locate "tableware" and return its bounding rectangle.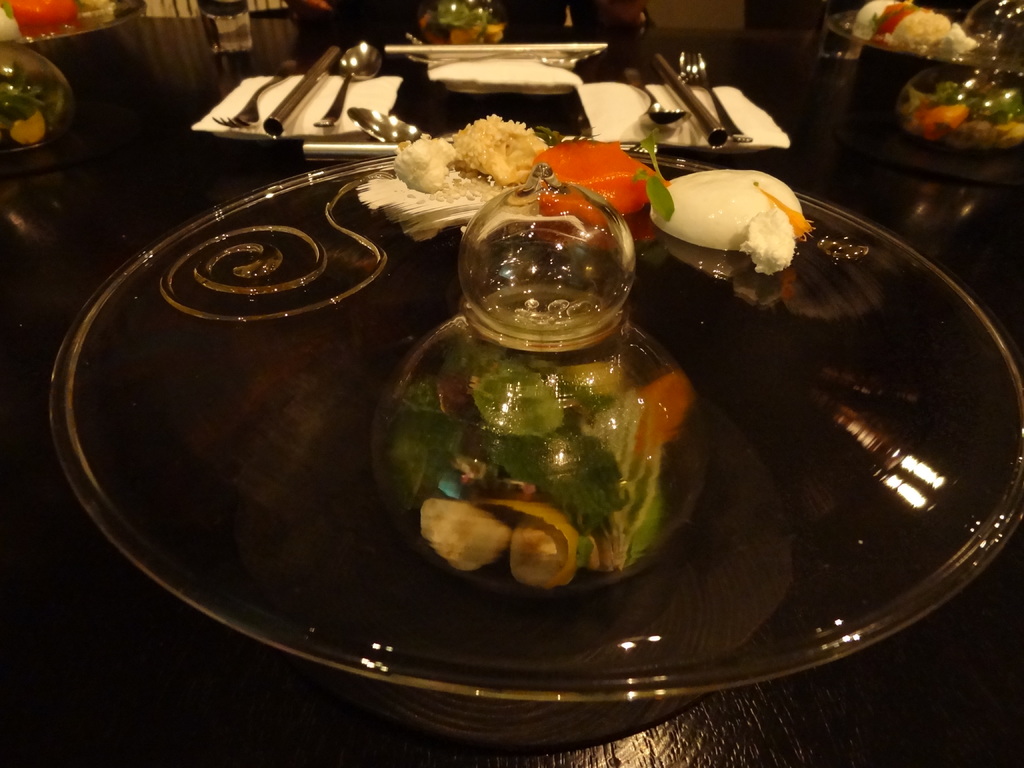
{"x1": 94, "y1": 125, "x2": 1023, "y2": 670}.
